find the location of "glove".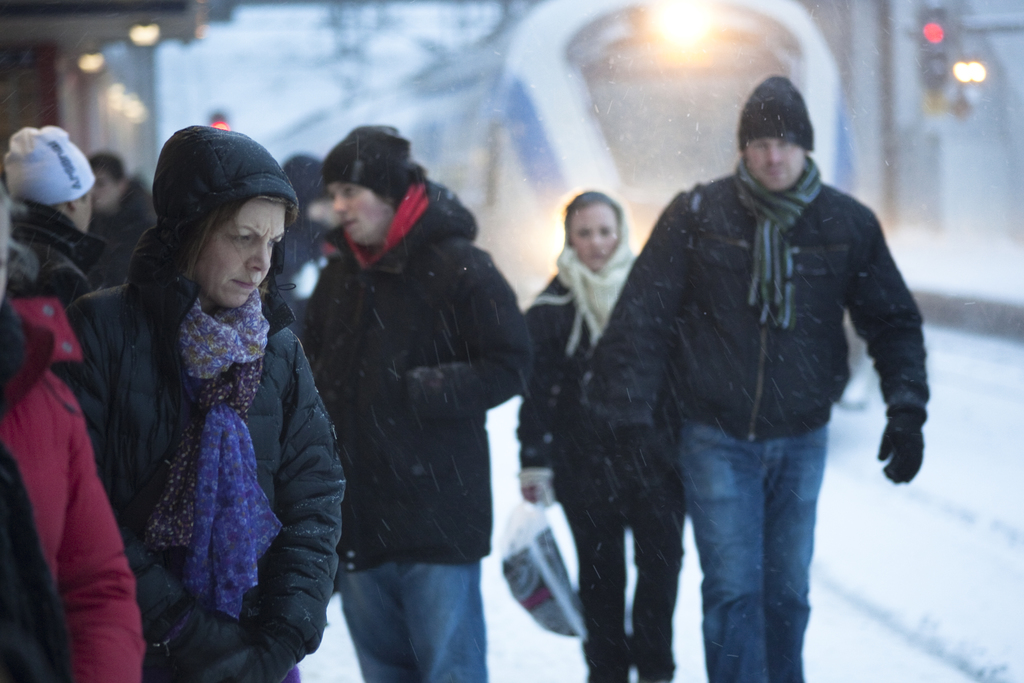
Location: box(141, 608, 254, 677).
